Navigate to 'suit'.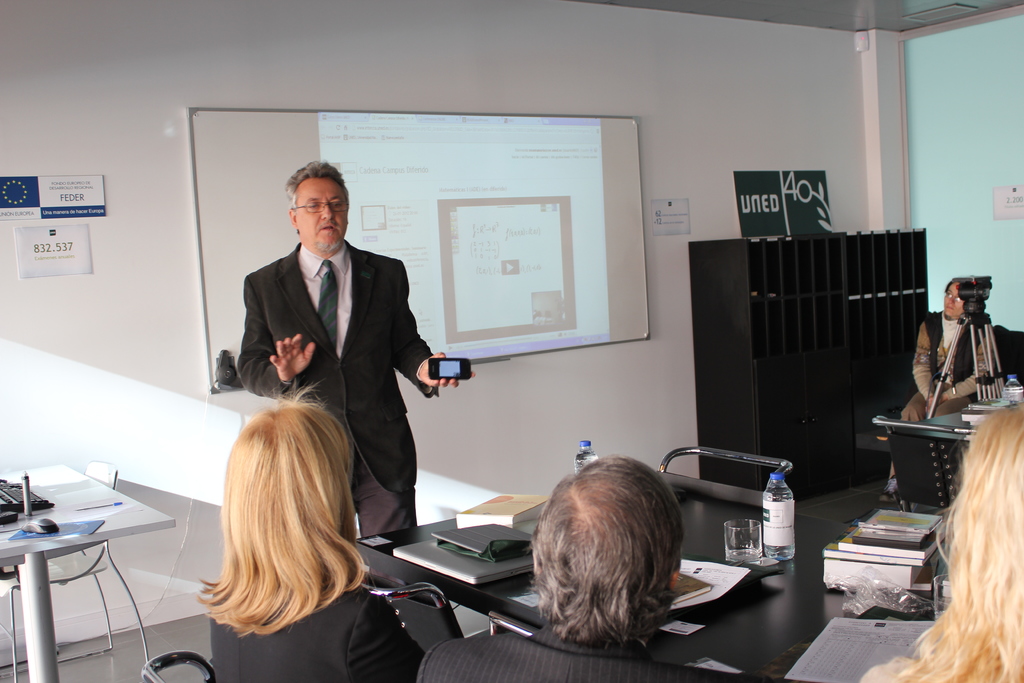
Navigation target: {"x1": 209, "y1": 574, "x2": 426, "y2": 682}.
